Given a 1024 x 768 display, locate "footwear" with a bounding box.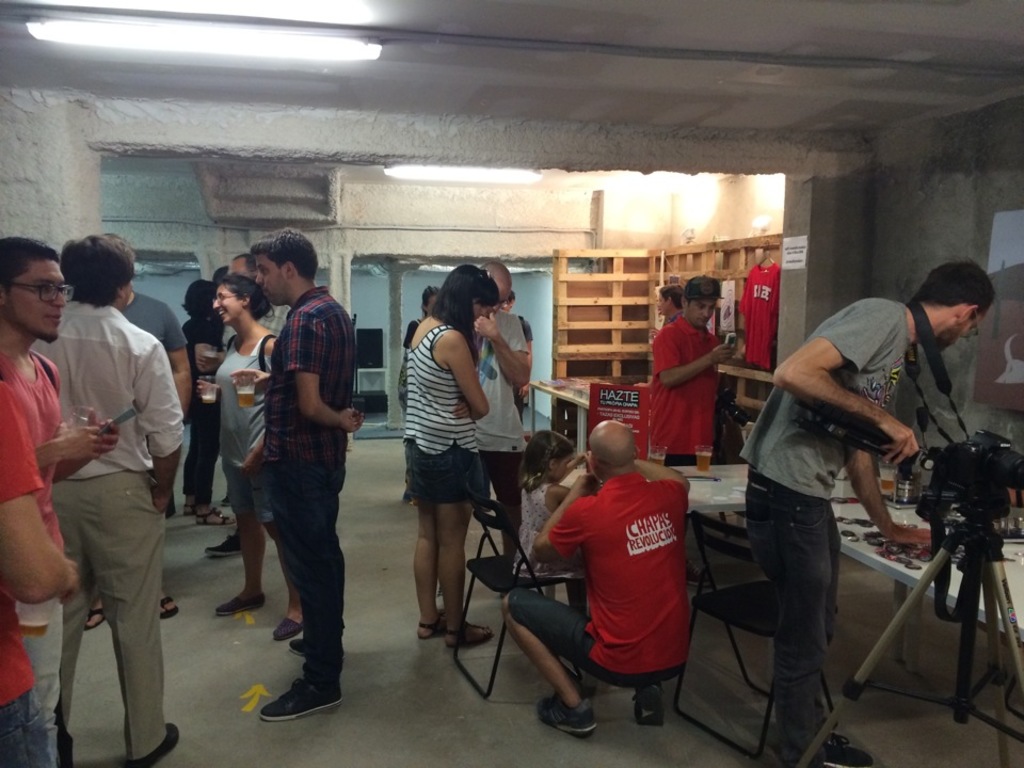
Located: <region>437, 615, 493, 649</region>.
